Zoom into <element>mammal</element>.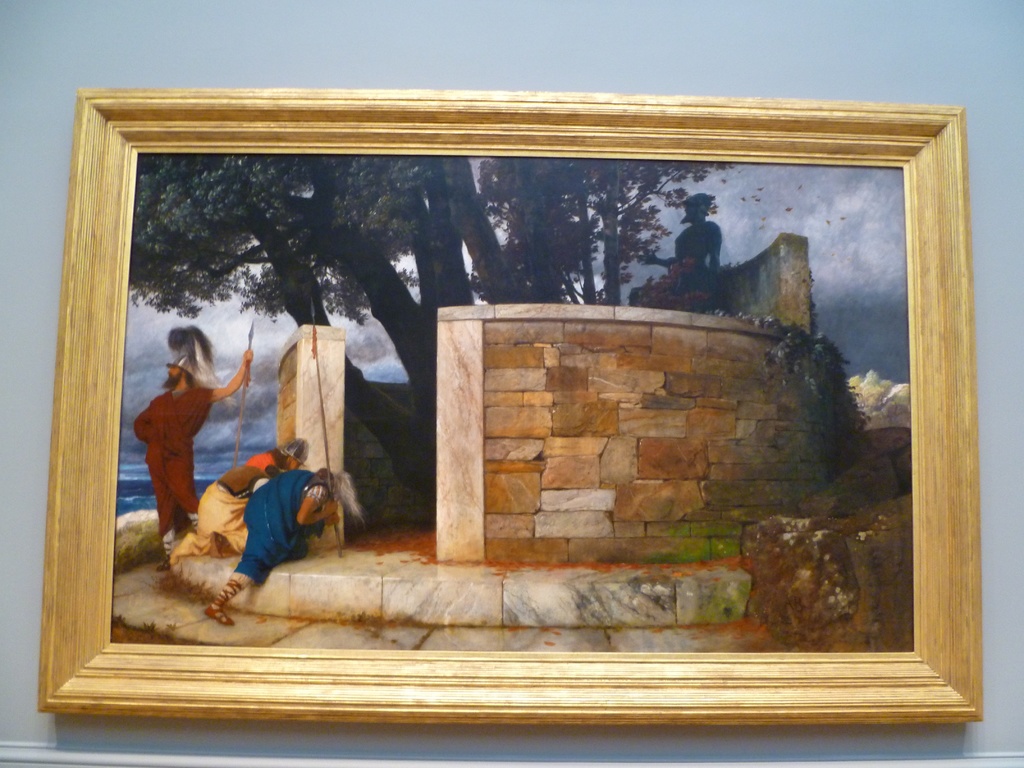
Zoom target: x1=163 y1=431 x2=314 y2=566.
